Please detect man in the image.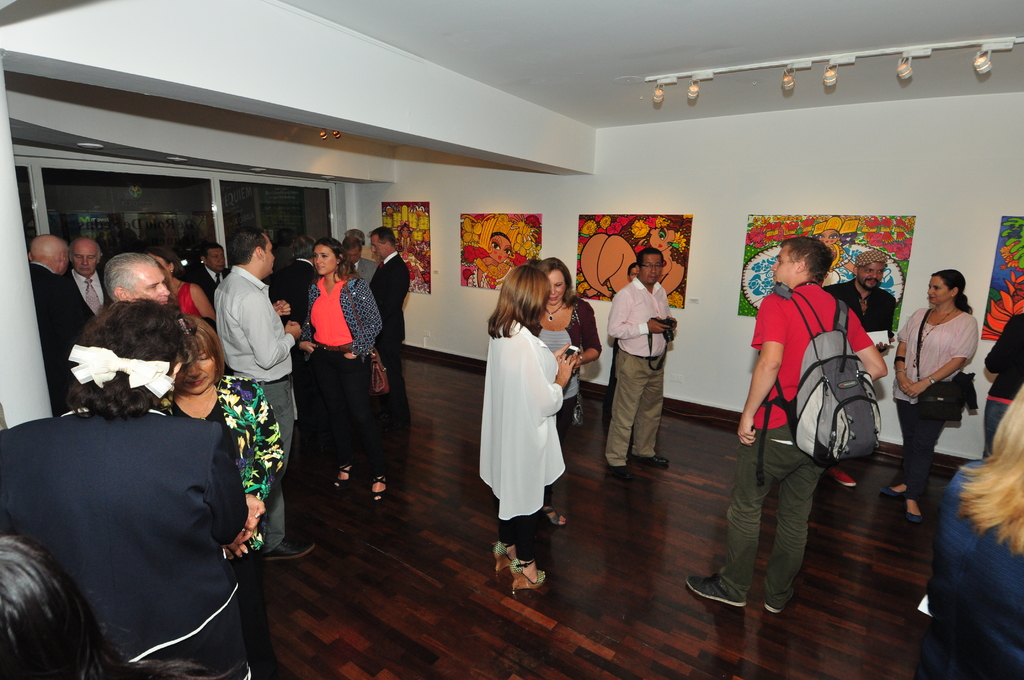
detection(367, 232, 406, 475).
